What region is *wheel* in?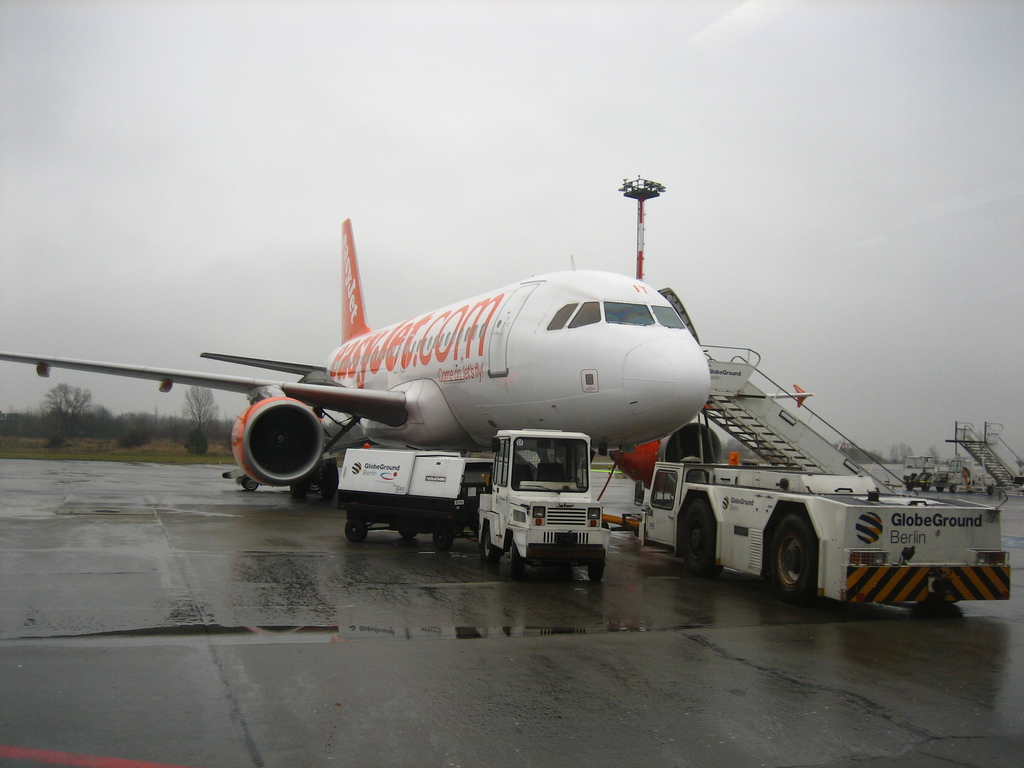
(left=399, top=531, right=419, bottom=539).
